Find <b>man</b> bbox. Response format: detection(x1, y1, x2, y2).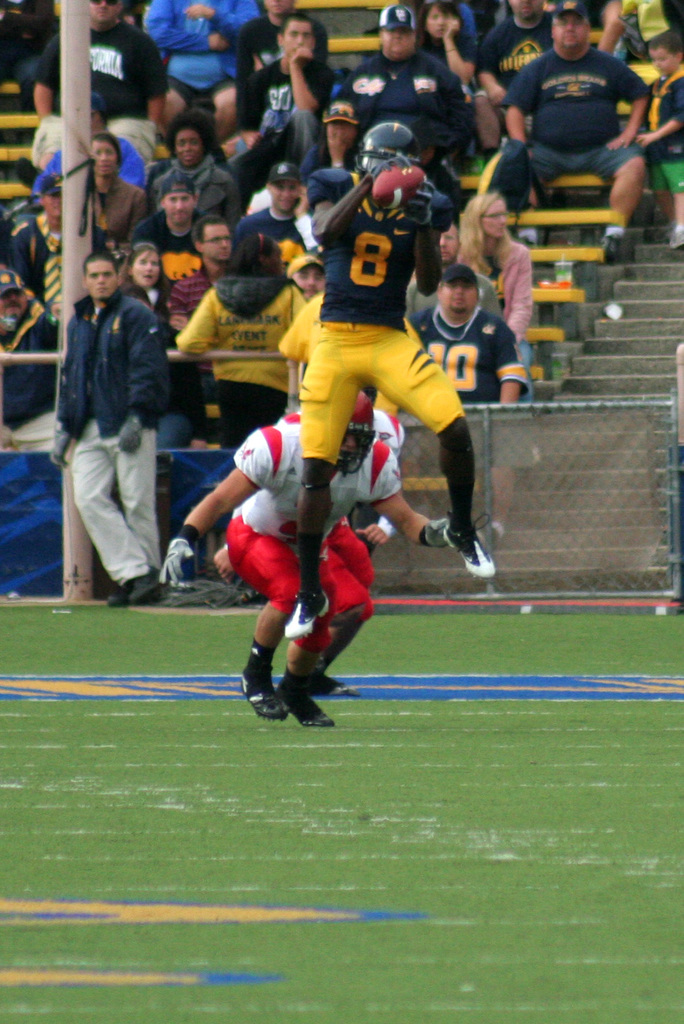
detection(49, 221, 181, 618).
